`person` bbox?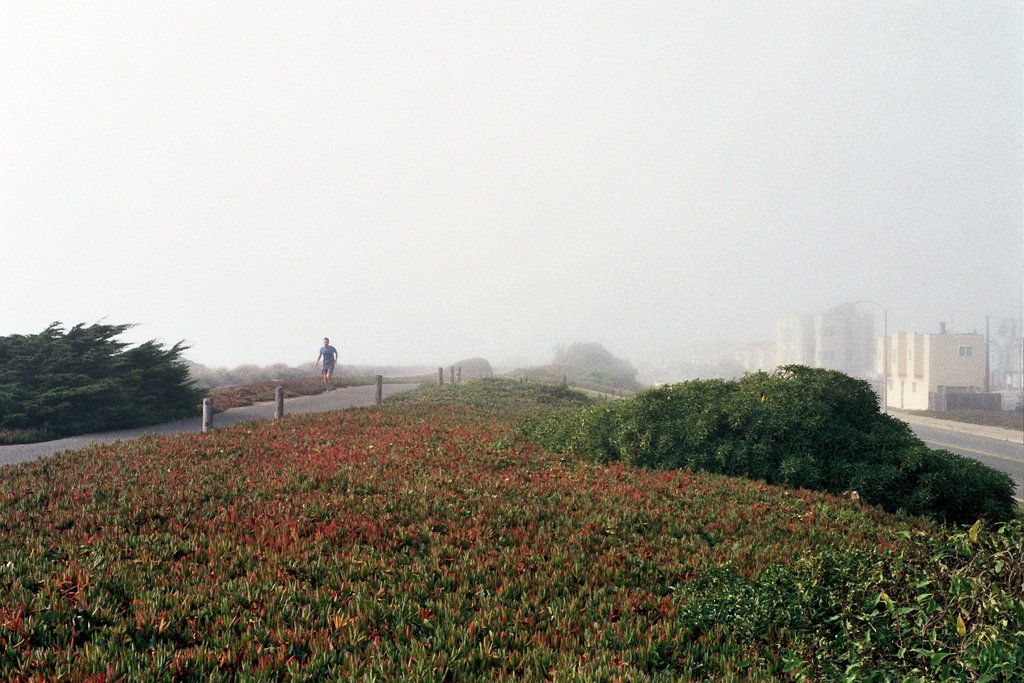
(316,338,337,391)
